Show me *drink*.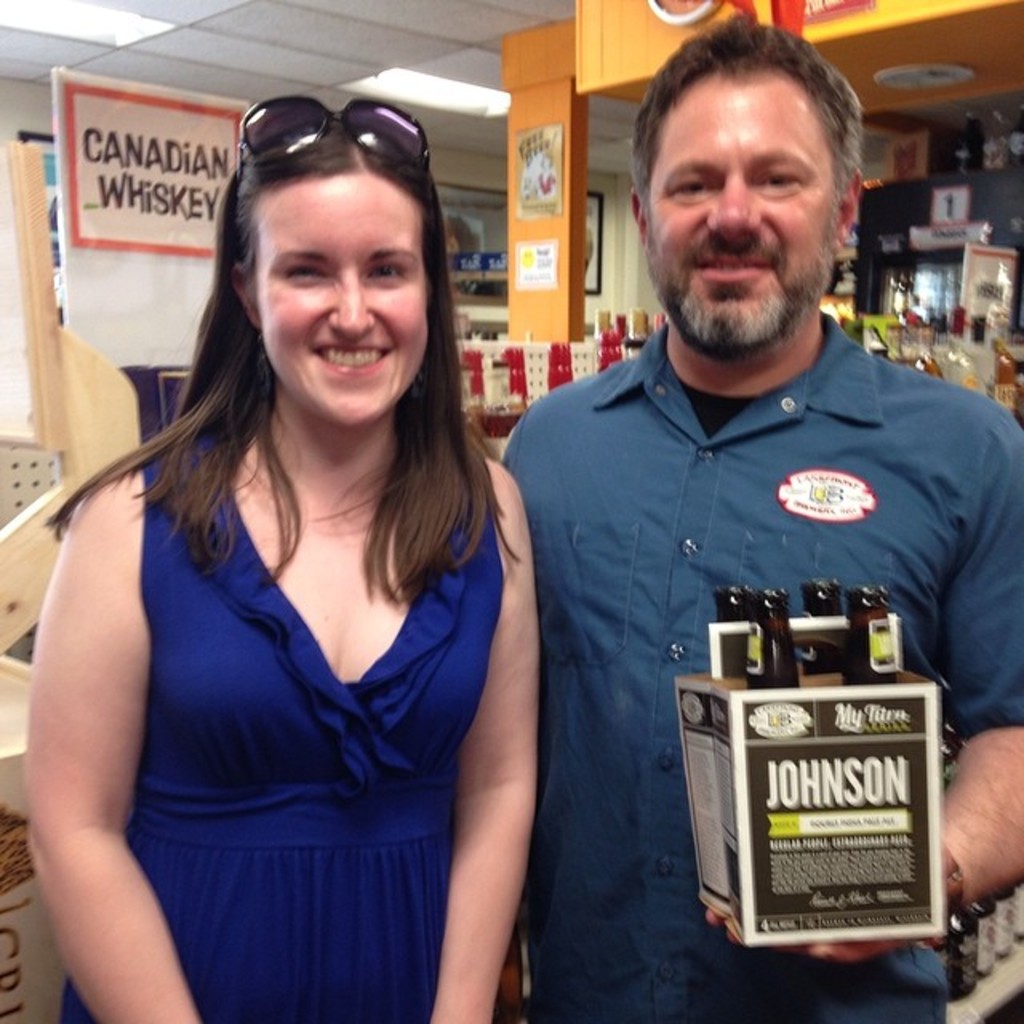
*drink* is here: [710, 584, 747, 678].
